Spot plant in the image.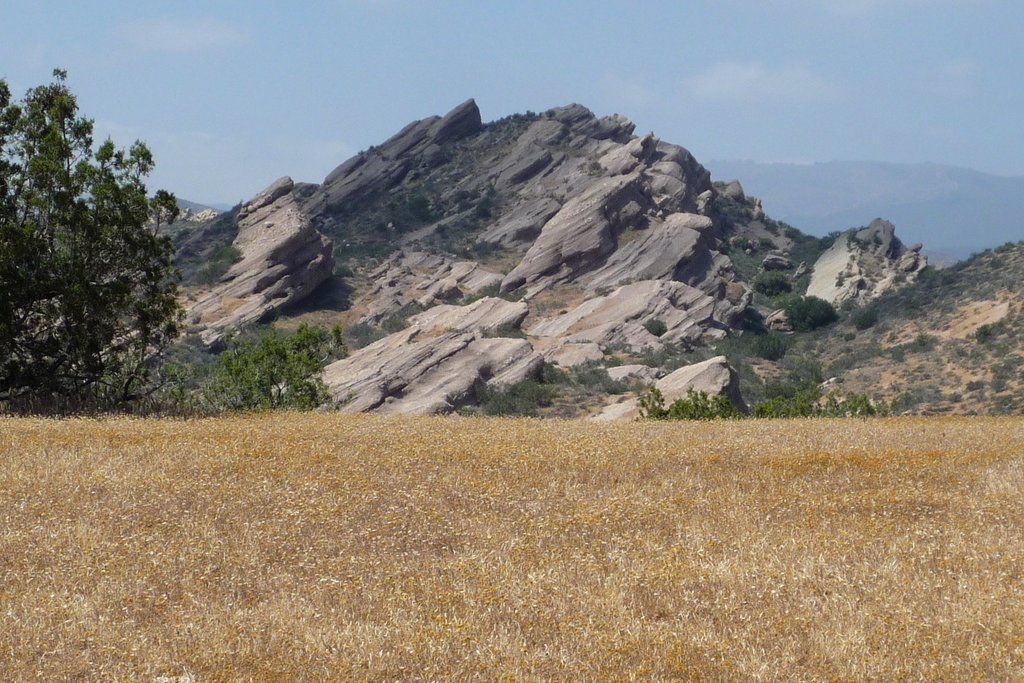
plant found at (648, 324, 792, 361).
